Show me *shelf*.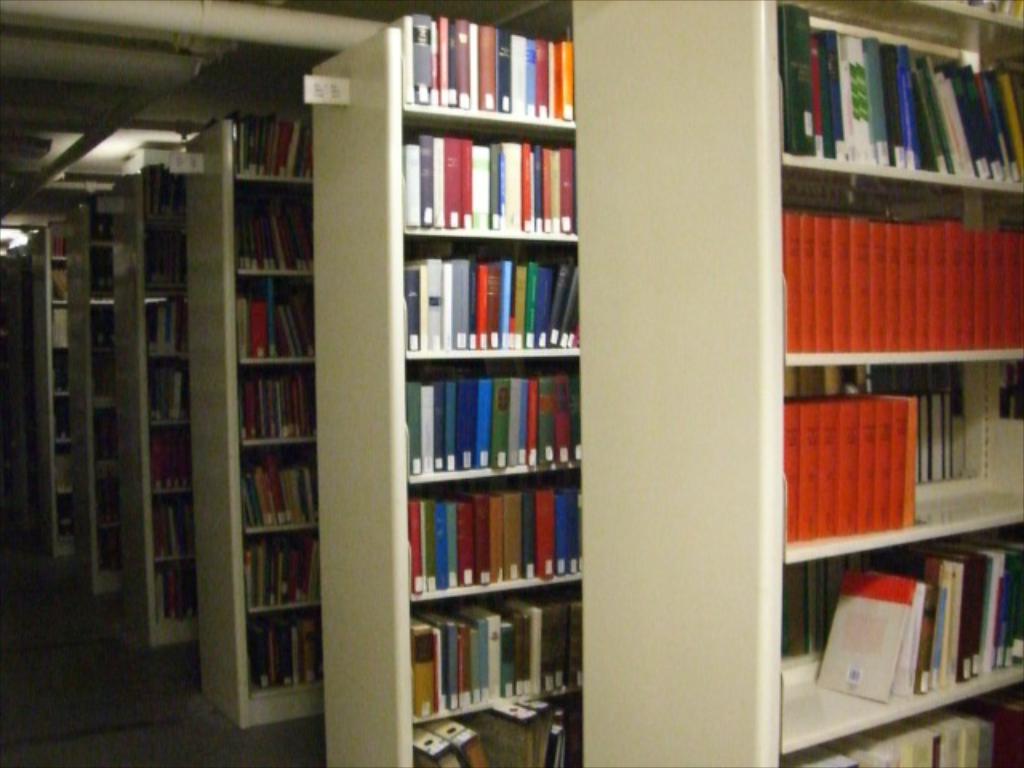
*shelf* is here: x1=302 y1=8 x2=587 y2=766.
